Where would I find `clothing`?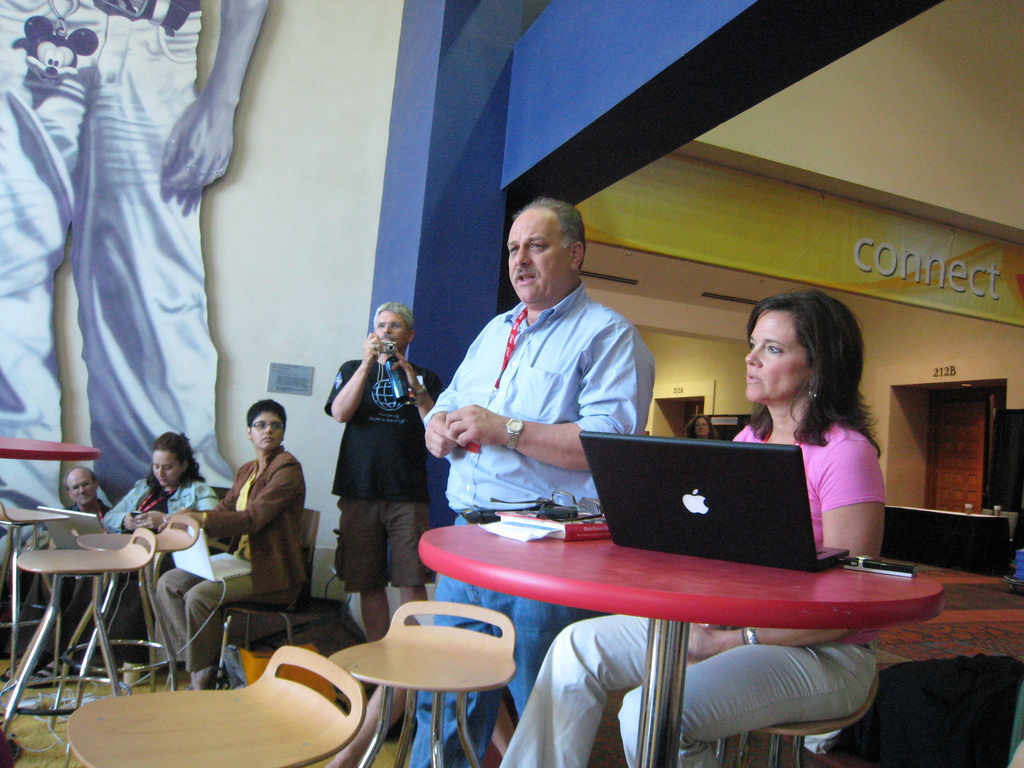
At 10, 499, 116, 657.
